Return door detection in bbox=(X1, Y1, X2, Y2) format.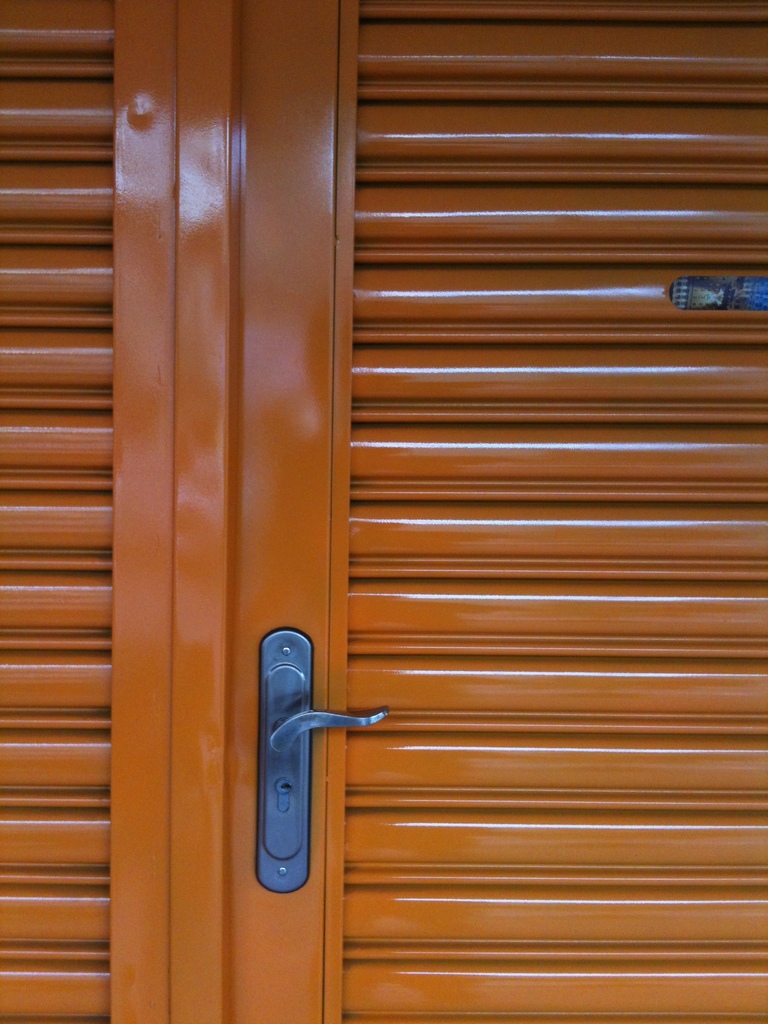
bbox=(0, 6, 767, 1023).
